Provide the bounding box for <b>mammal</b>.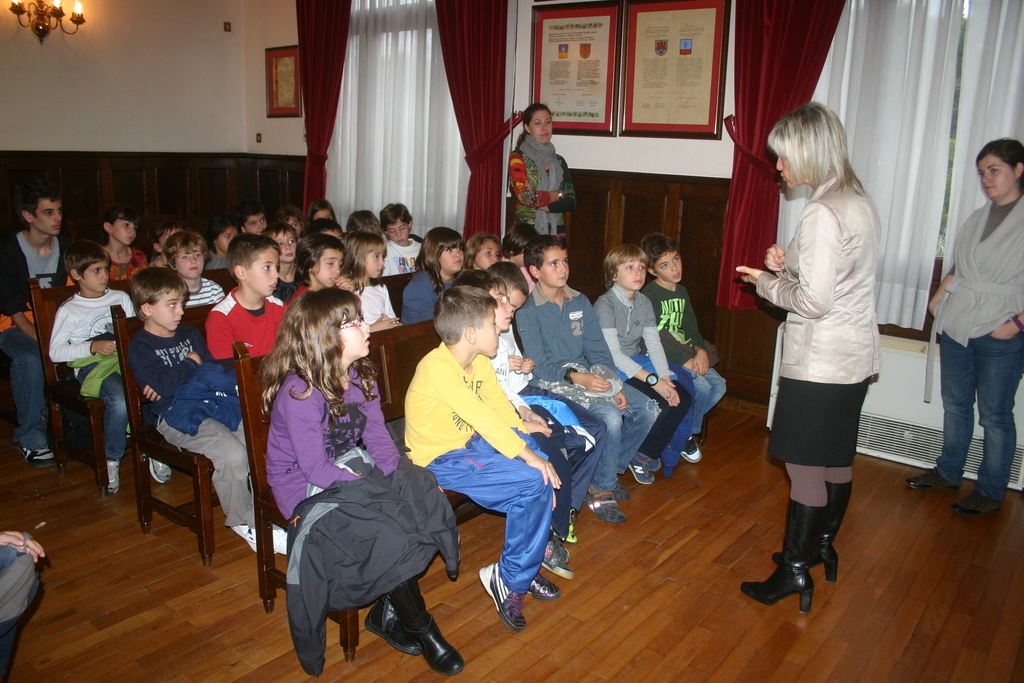
{"x1": 733, "y1": 95, "x2": 880, "y2": 614}.
